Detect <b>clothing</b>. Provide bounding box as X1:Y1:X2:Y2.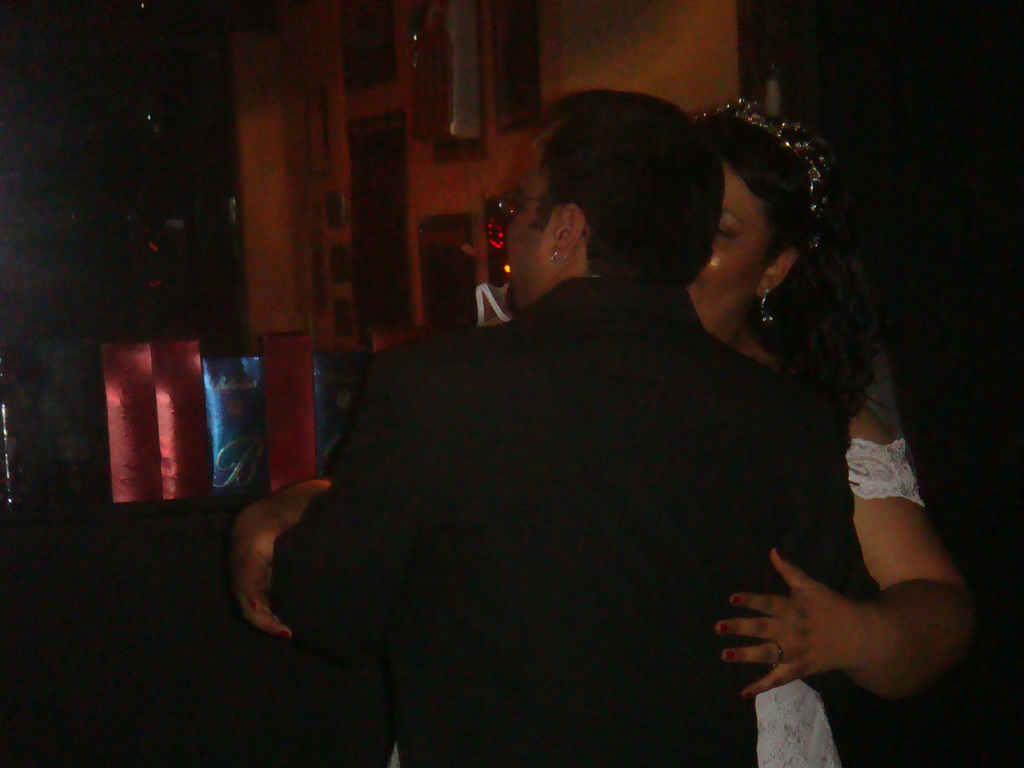
297:214:904:753.
